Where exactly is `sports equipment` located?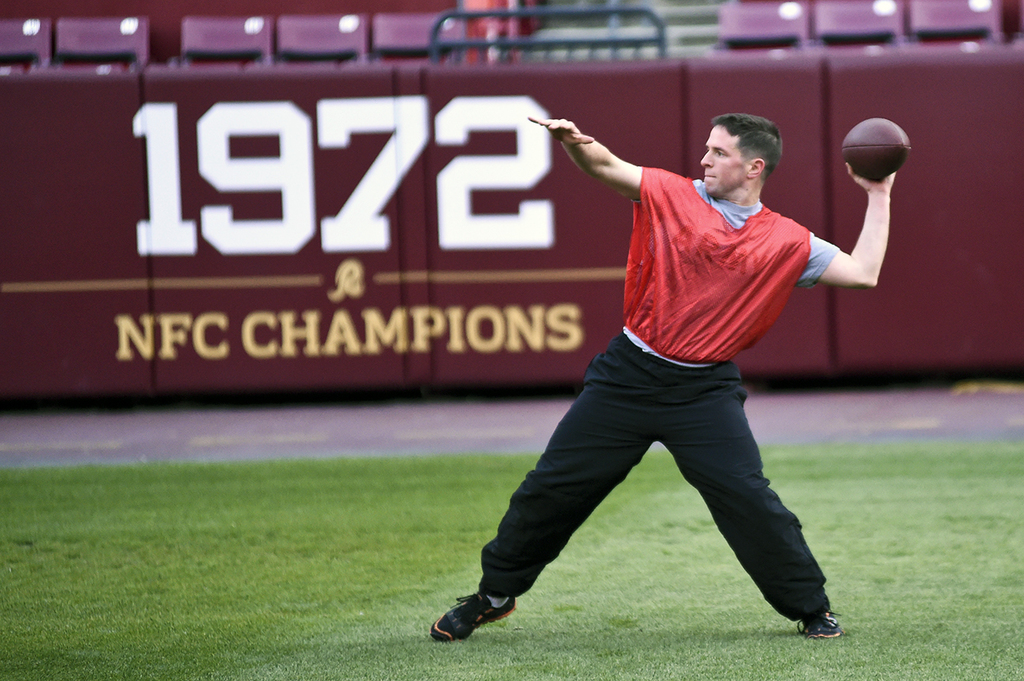
Its bounding box is 433 591 521 644.
